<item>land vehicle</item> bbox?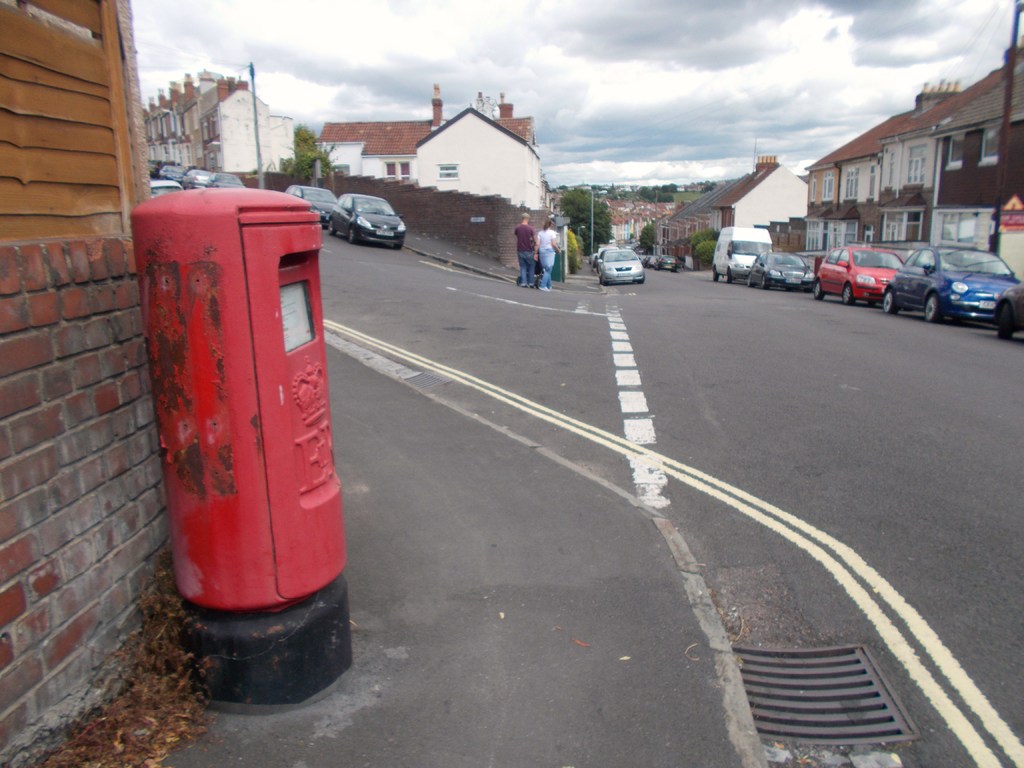
bbox=[877, 241, 1019, 328]
